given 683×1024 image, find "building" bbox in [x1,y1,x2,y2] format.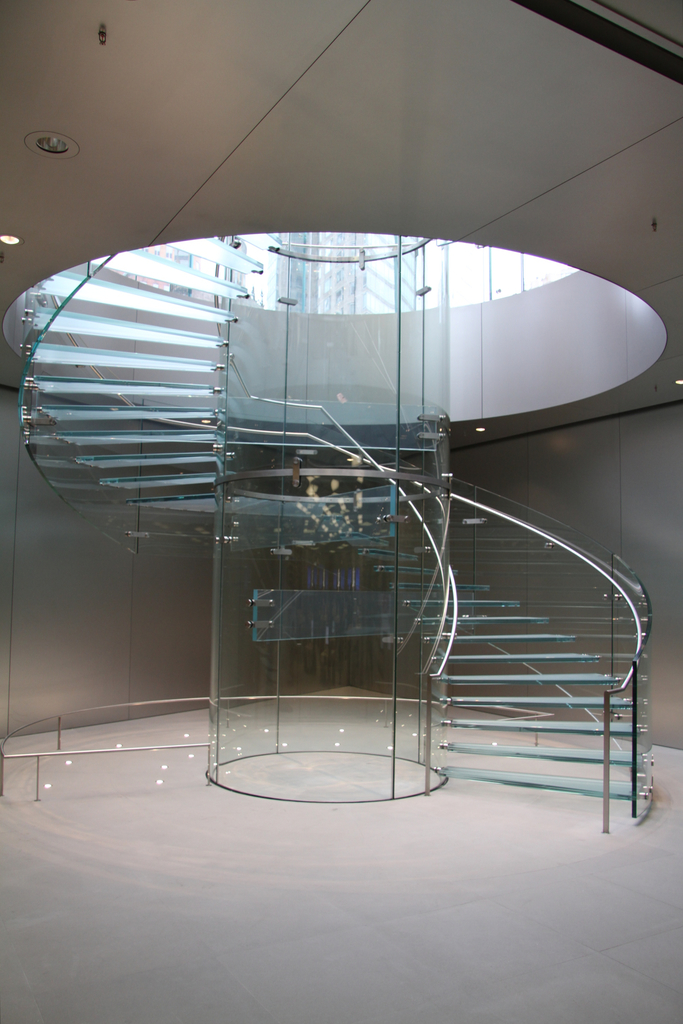
[0,0,679,1023].
